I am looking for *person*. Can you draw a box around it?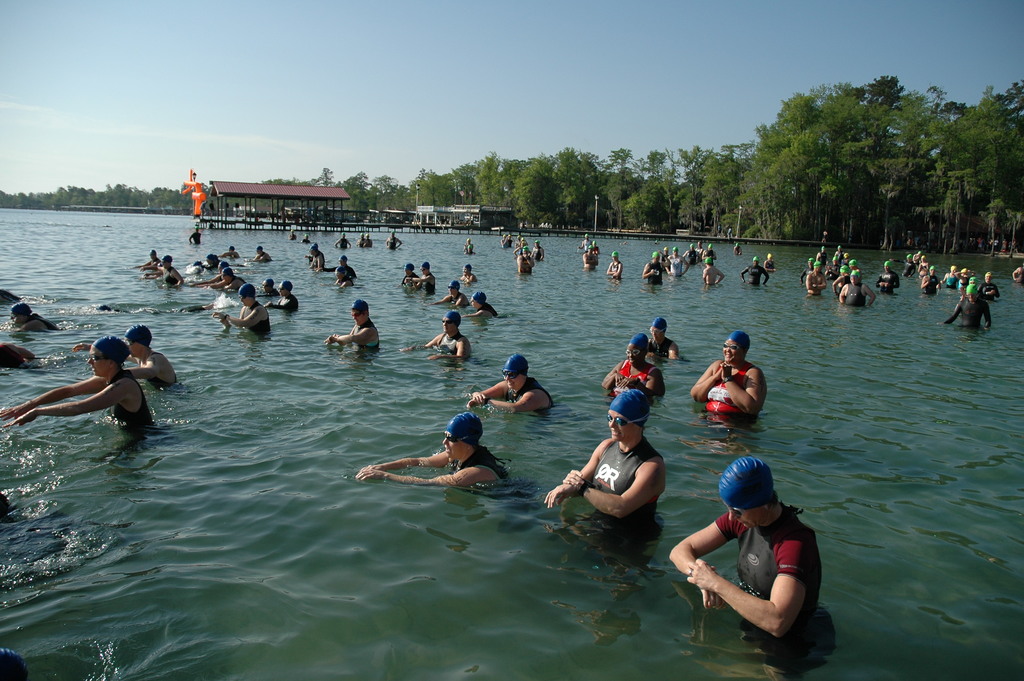
Sure, the bounding box is <bbox>2, 335, 155, 431</bbox>.
